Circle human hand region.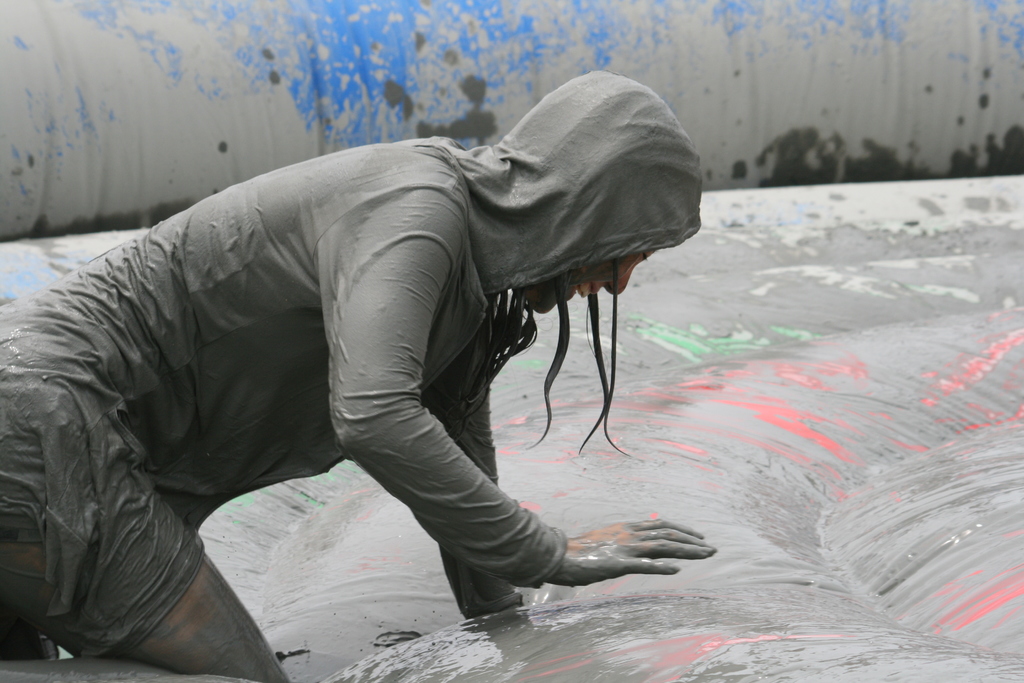
Region: region(539, 506, 721, 591).
